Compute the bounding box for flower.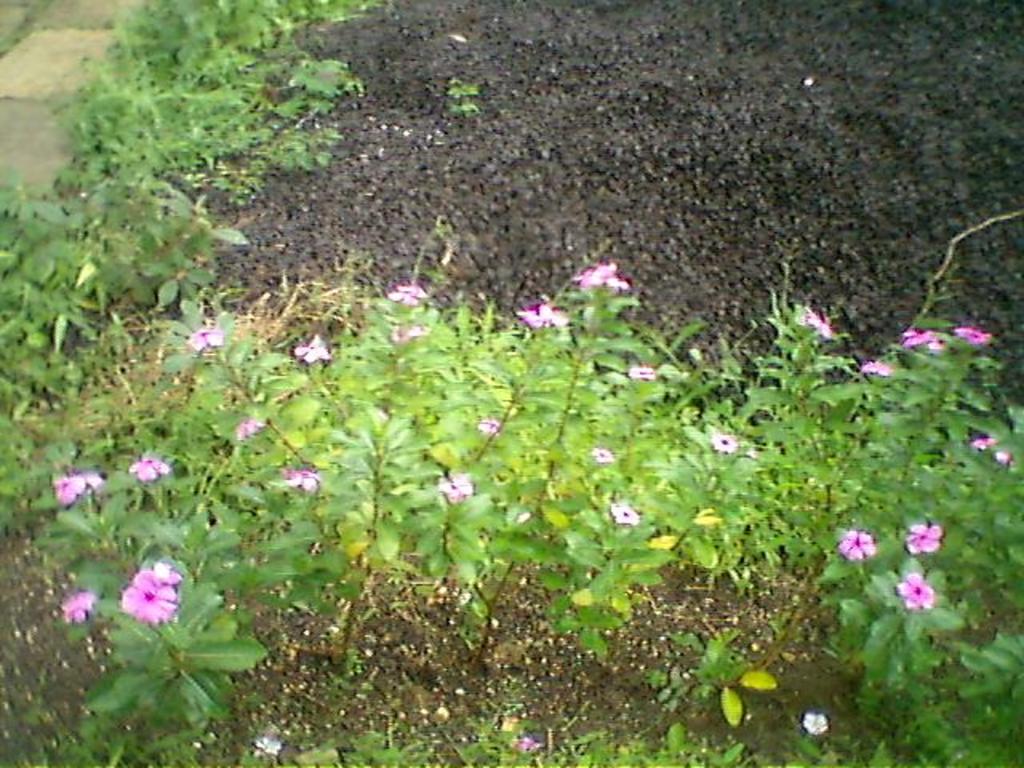
bbox=(515, 293, 563, 331).
